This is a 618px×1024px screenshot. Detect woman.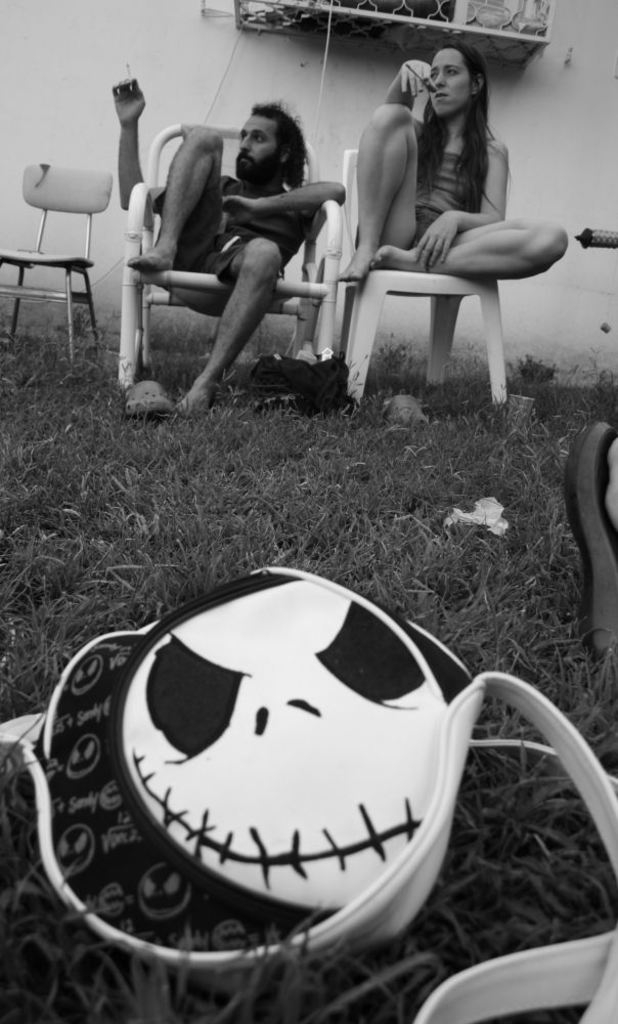
339:31:548:402.
